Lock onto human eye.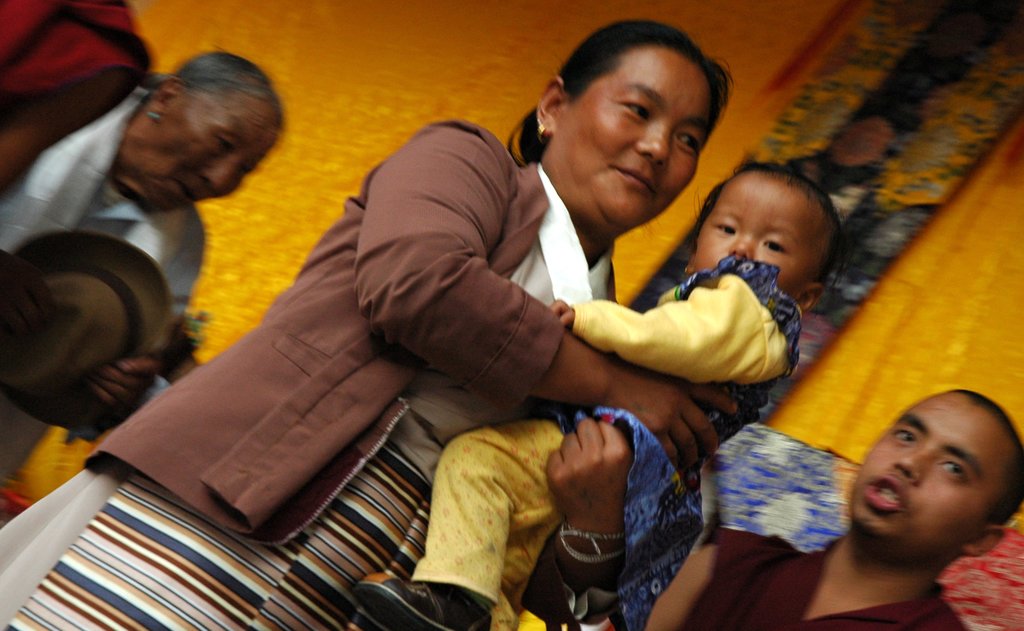
Locked: 243, 168, 257, 176.
